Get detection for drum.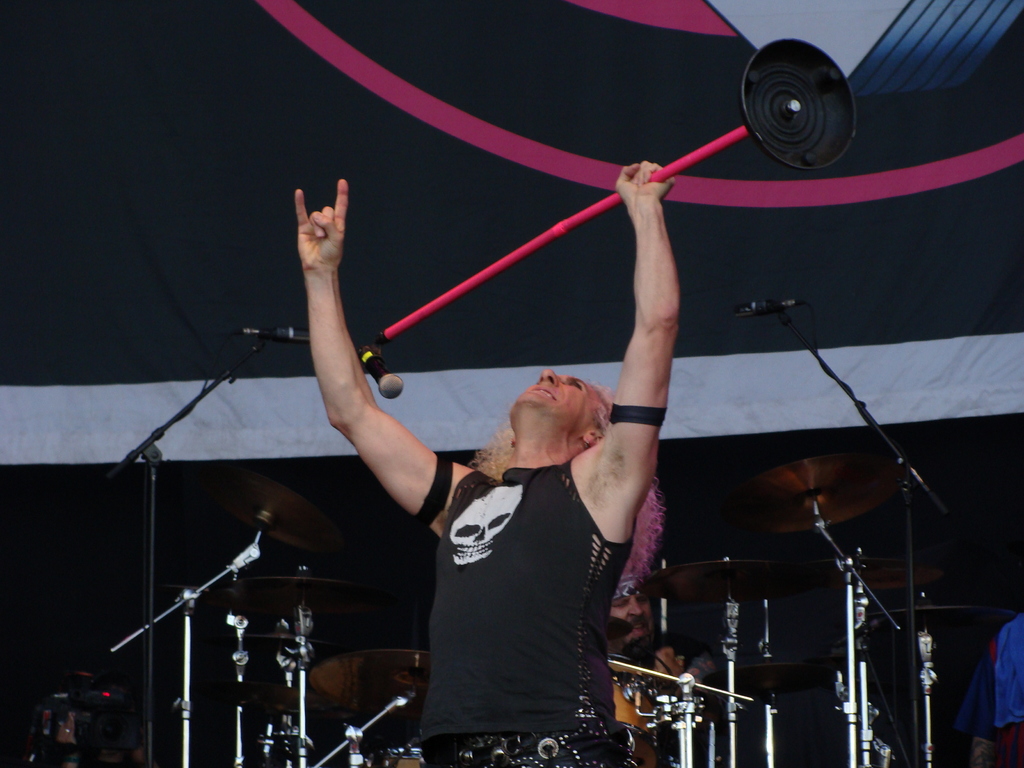
Detection: 616 679 657 767.
